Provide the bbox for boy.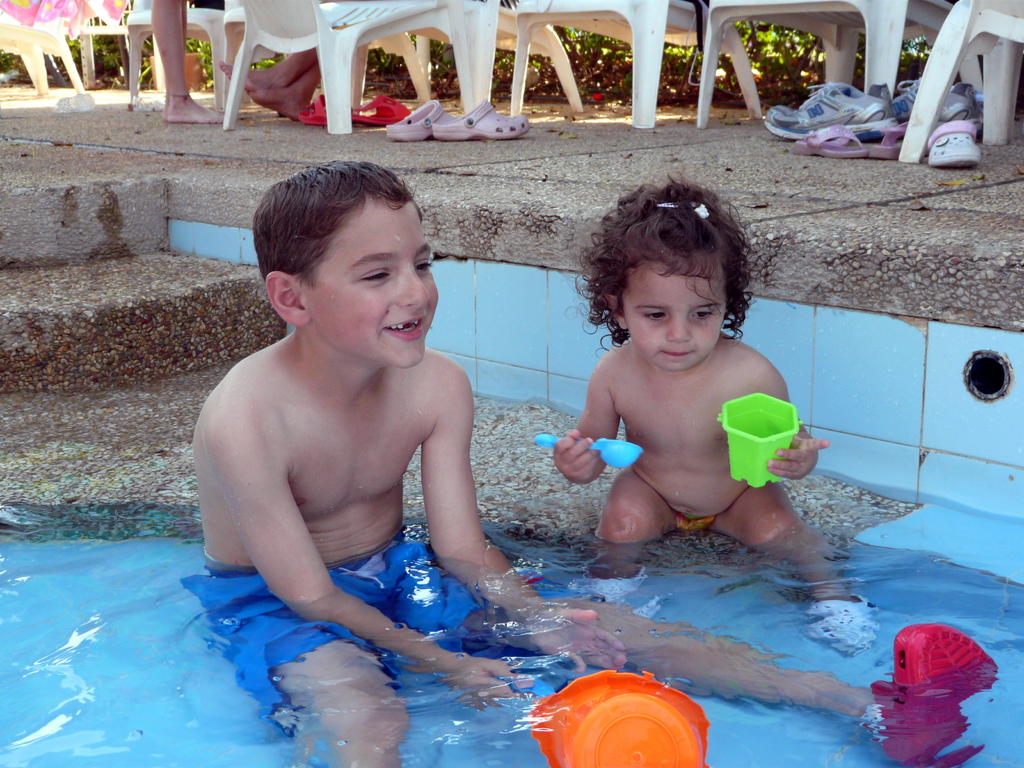
locate(187, 153, 998, 767).
